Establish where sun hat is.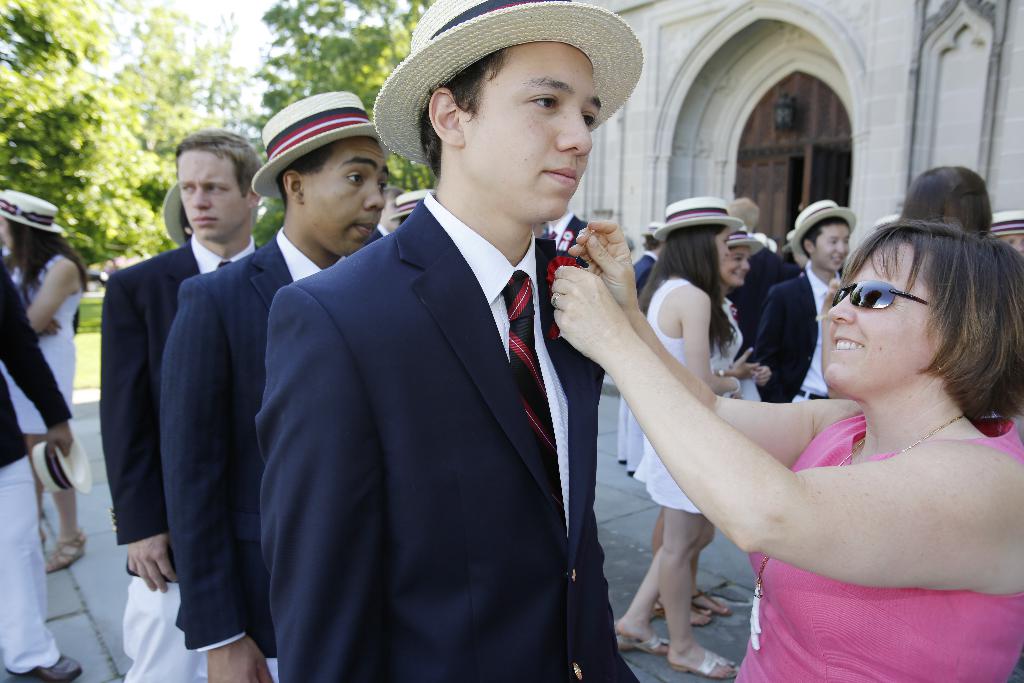
Established at 793, 199, 860, 252.
